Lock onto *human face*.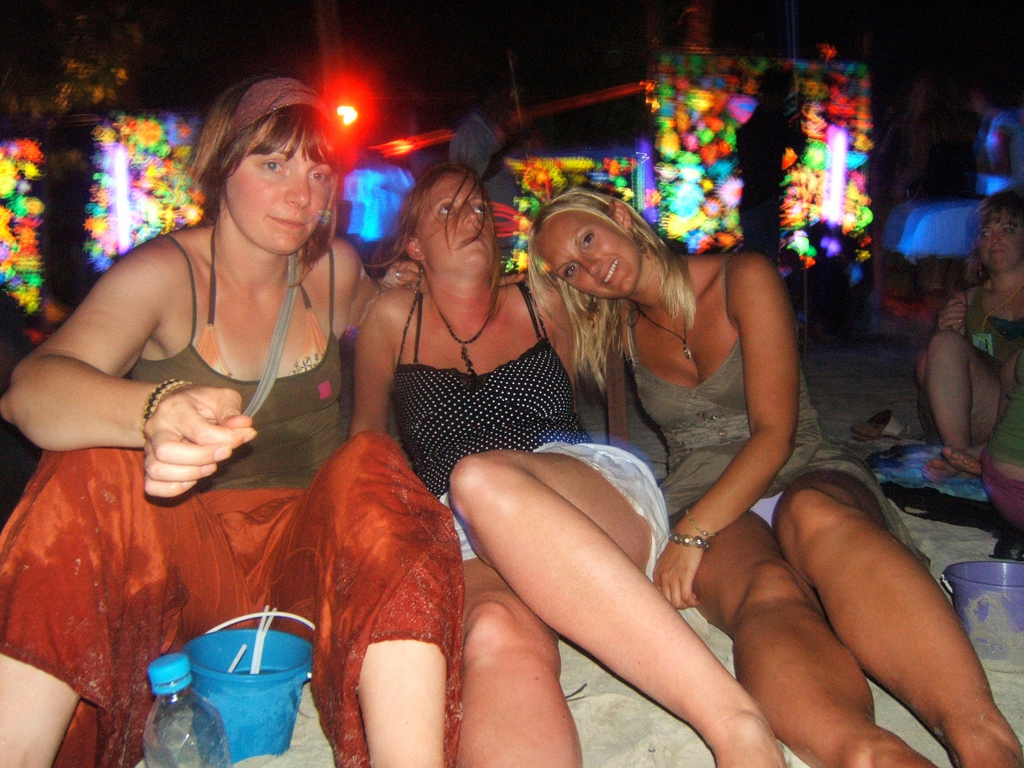
Locked: box=[424, 173, 494, 265].
